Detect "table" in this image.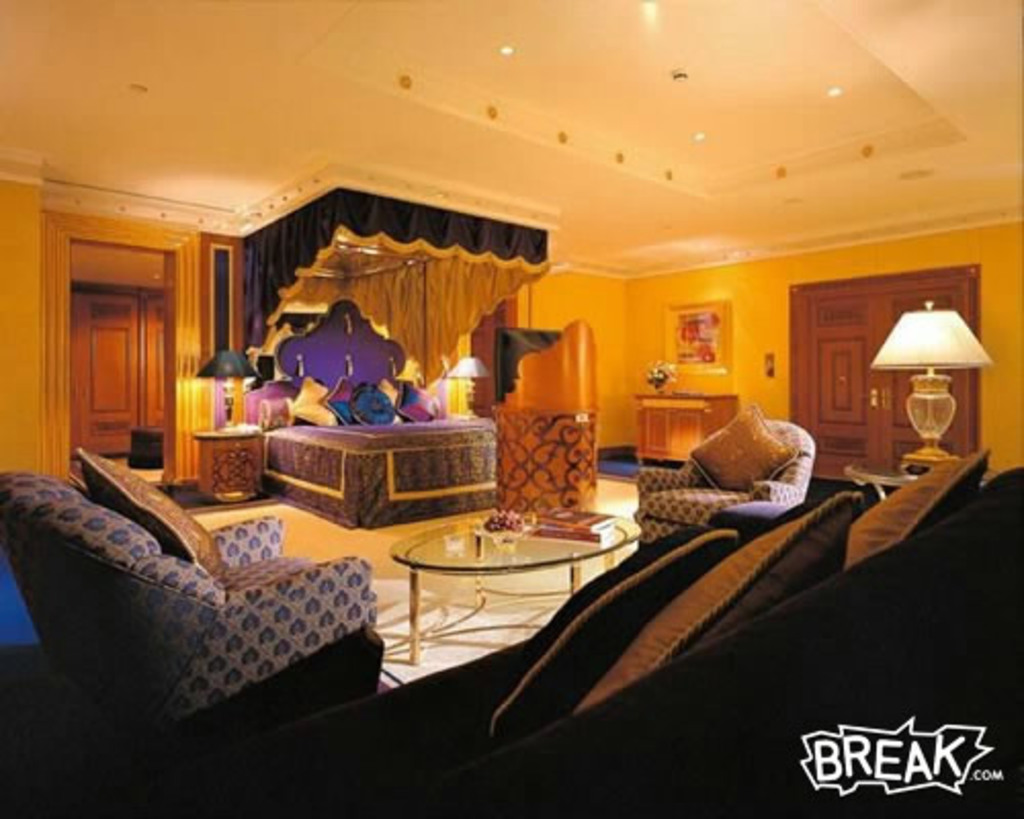
Detection: rect(850, 457, 920, 502).
